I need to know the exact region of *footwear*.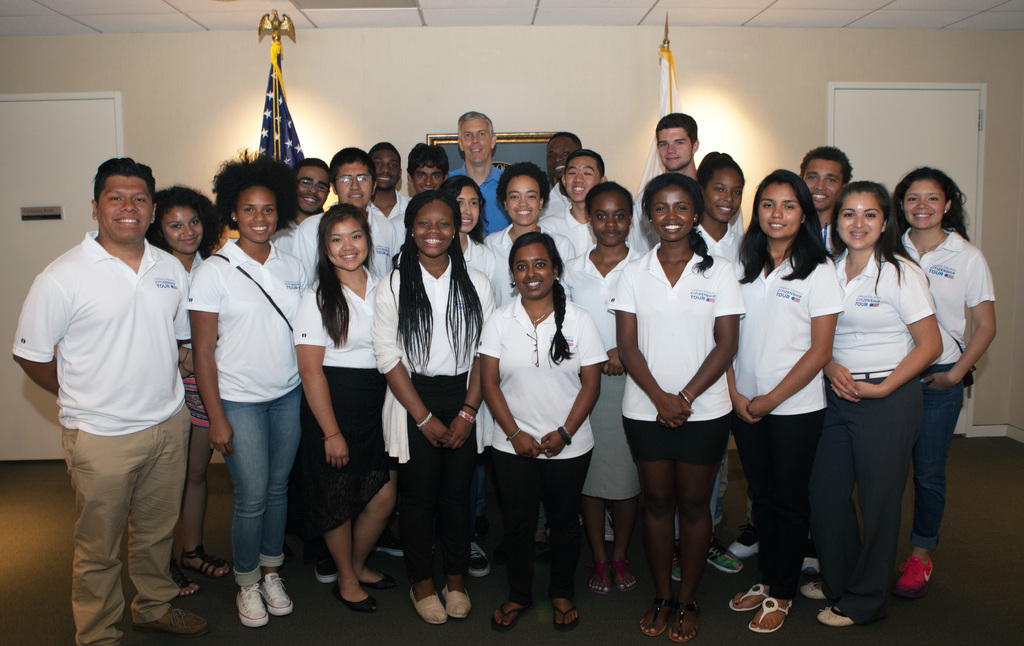
Region: [604,508,615,540].
